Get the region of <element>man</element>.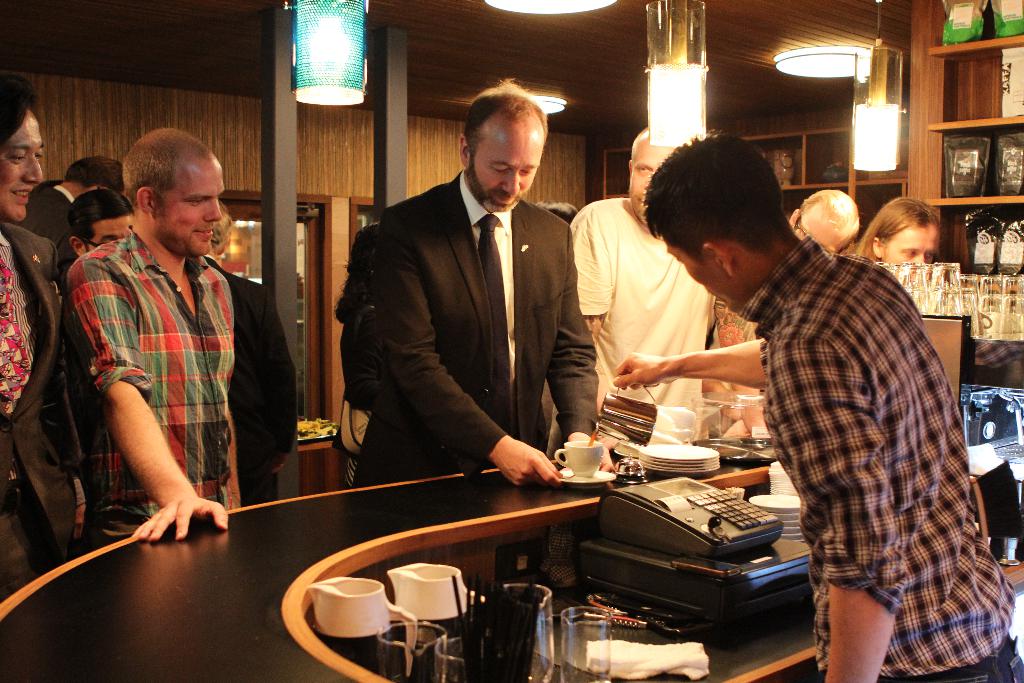
(18,154,131,274).
